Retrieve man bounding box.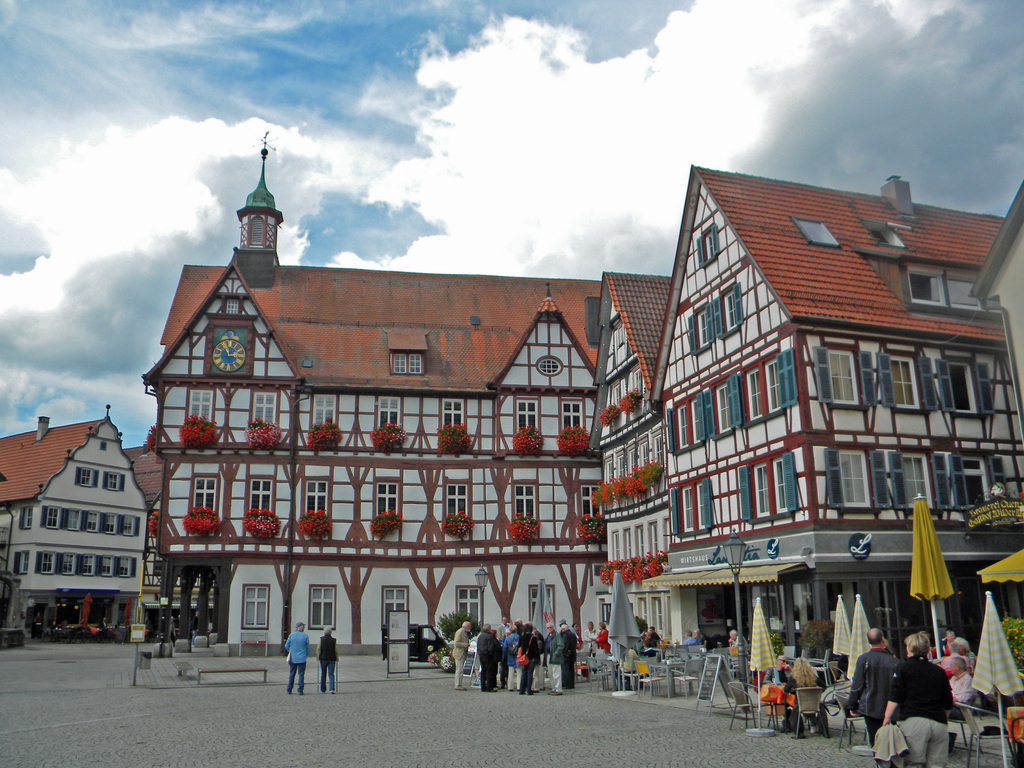
Bounding box: (678, 633, 704, 648).
